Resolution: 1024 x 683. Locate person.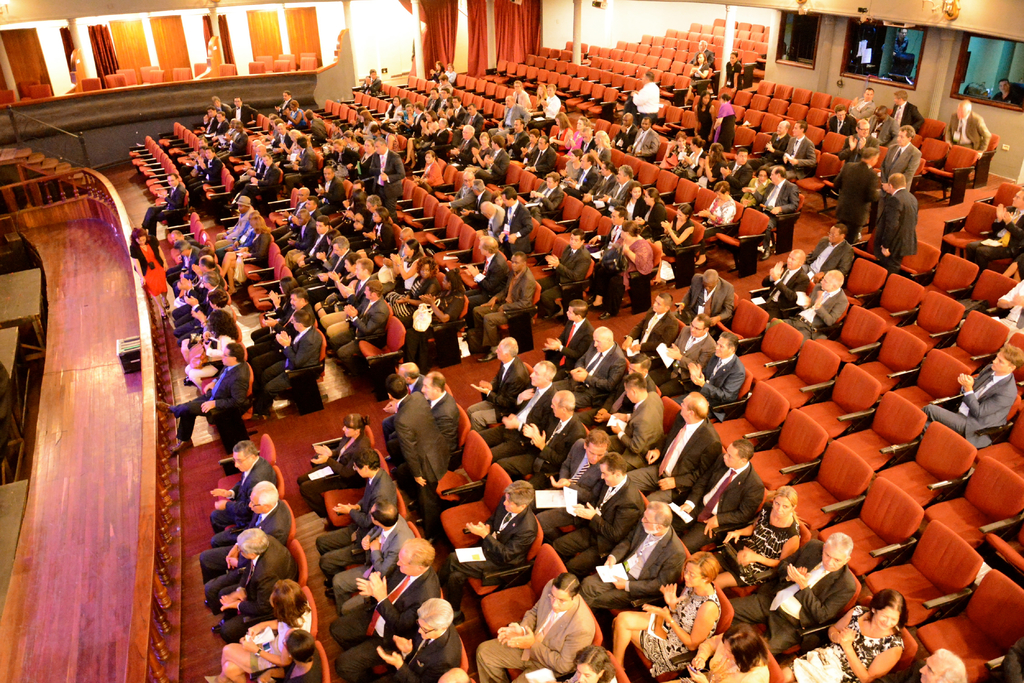
{"left": 294, "top": 415, "right": 371, "bottom": 507}.
